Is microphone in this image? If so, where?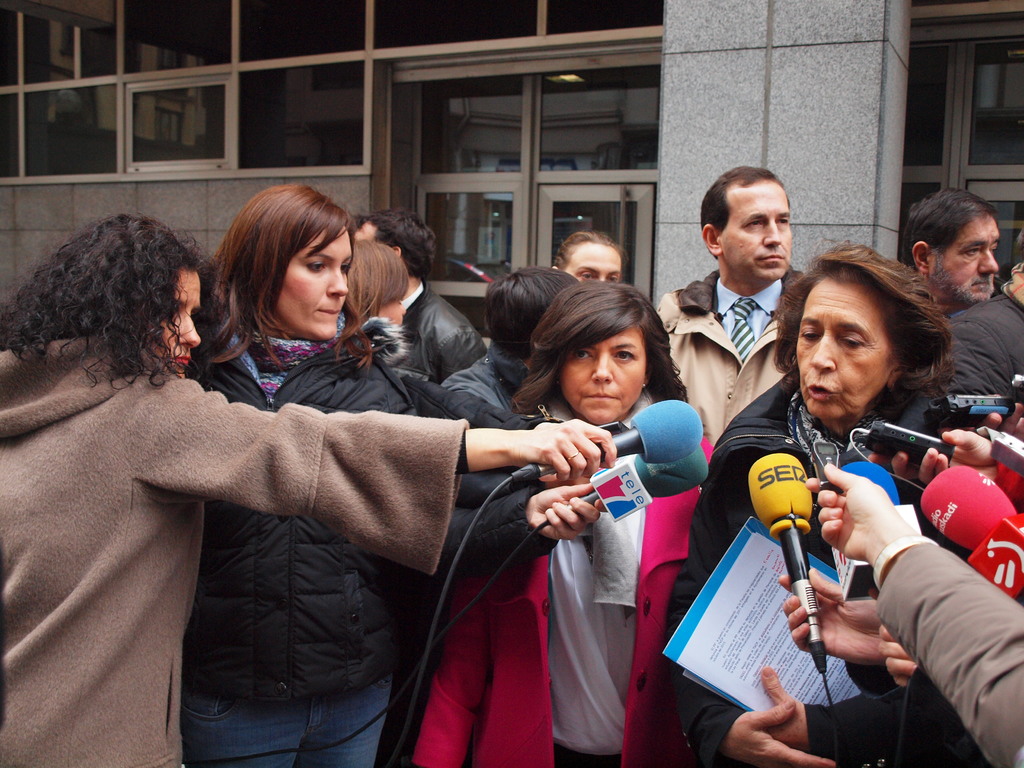
Yes, at (left=748, top=451, right=822, bottom=669).
